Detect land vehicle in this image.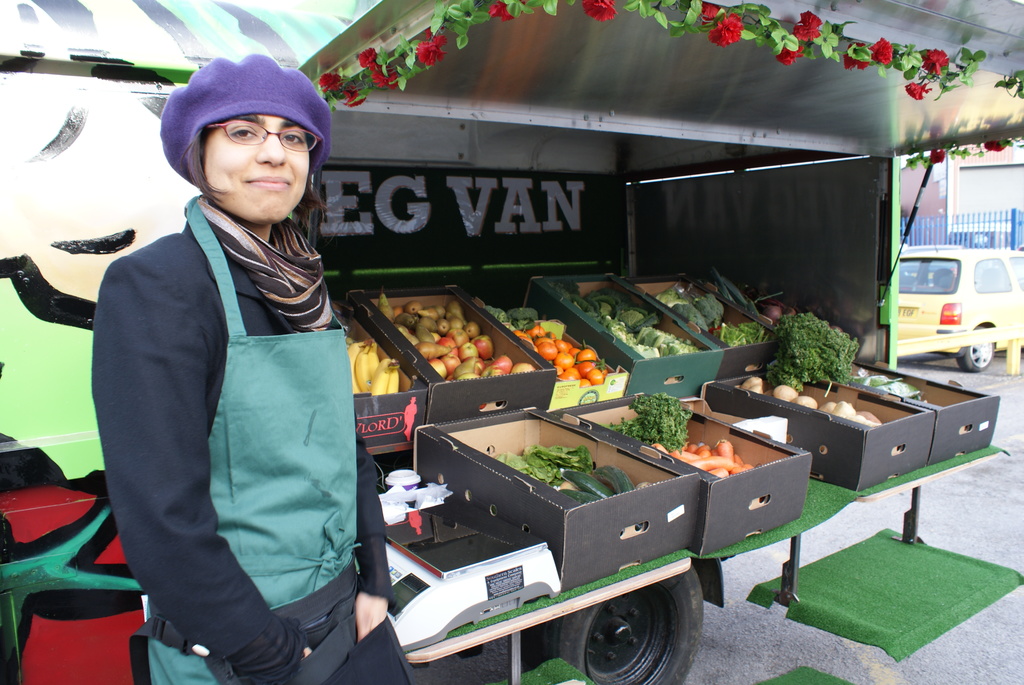
Detection: left=0, top=0, right=1023, bottom=684.
